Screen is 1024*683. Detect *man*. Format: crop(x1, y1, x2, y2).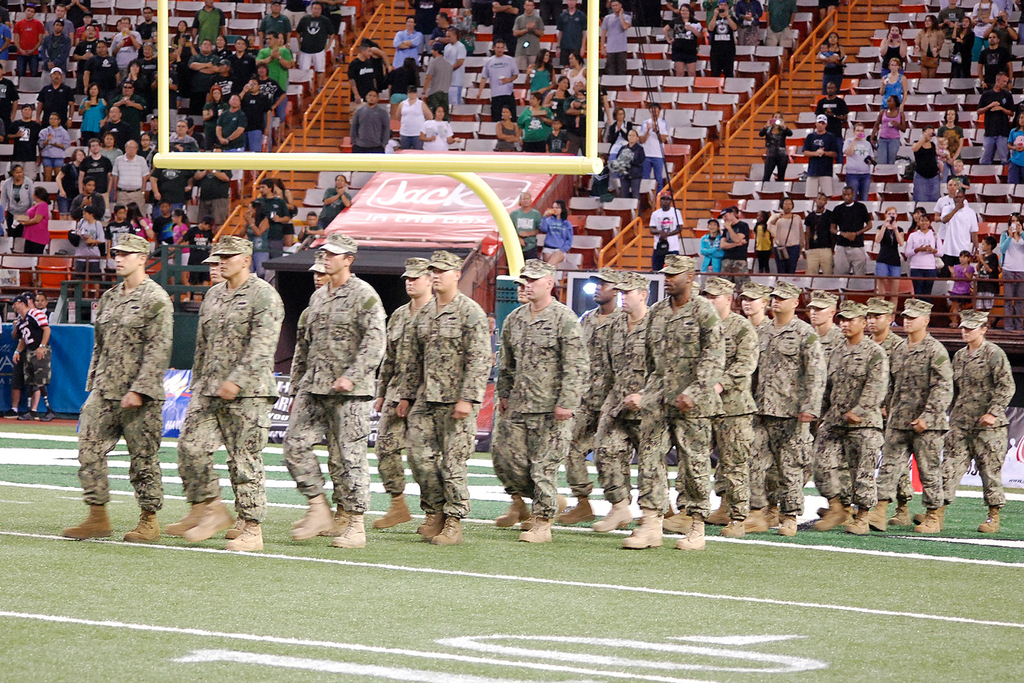
crop(800, 113, 840, 197).
